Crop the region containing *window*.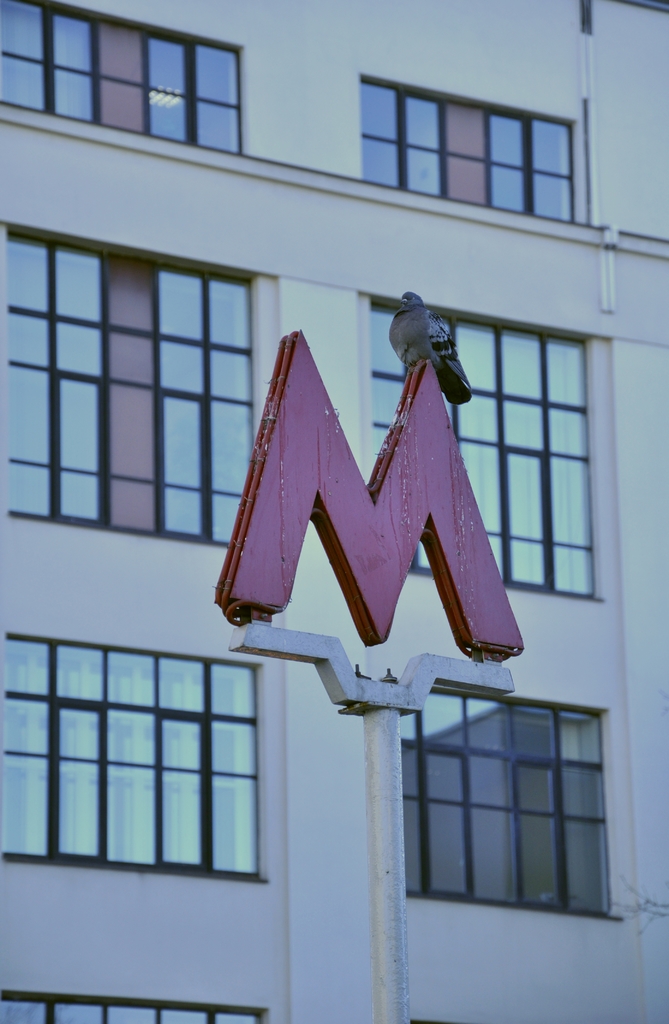
Crop region: (left=2, top=228, right=254, bottom=545).
